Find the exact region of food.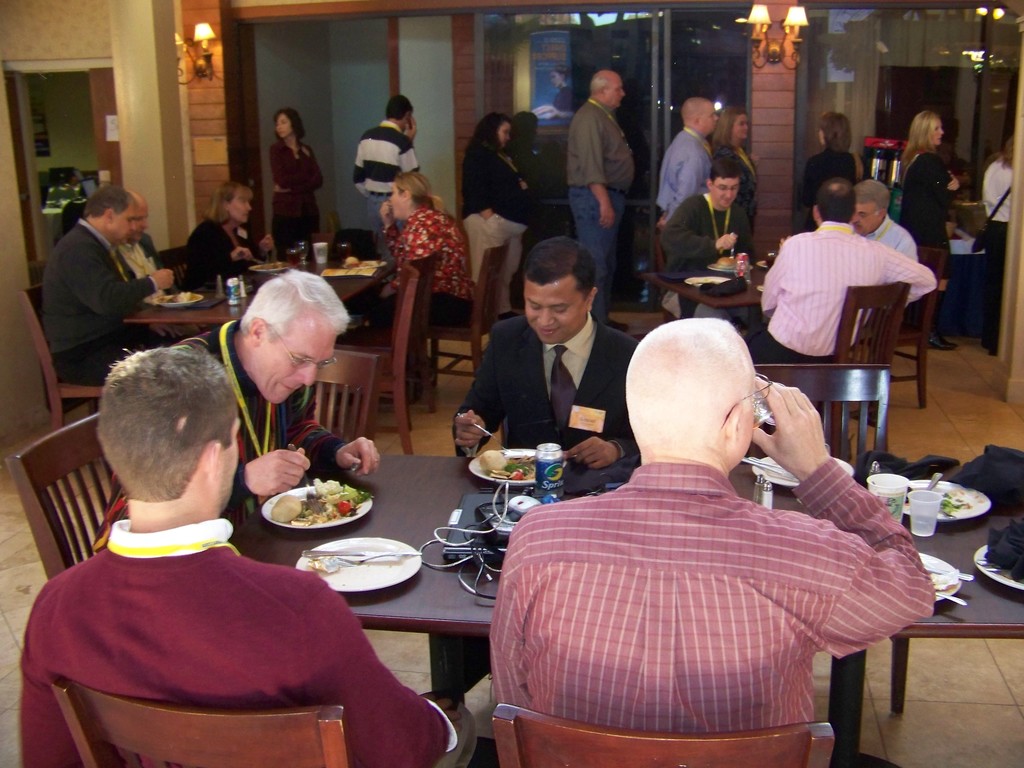
Exact region: 904 483 978 523.
